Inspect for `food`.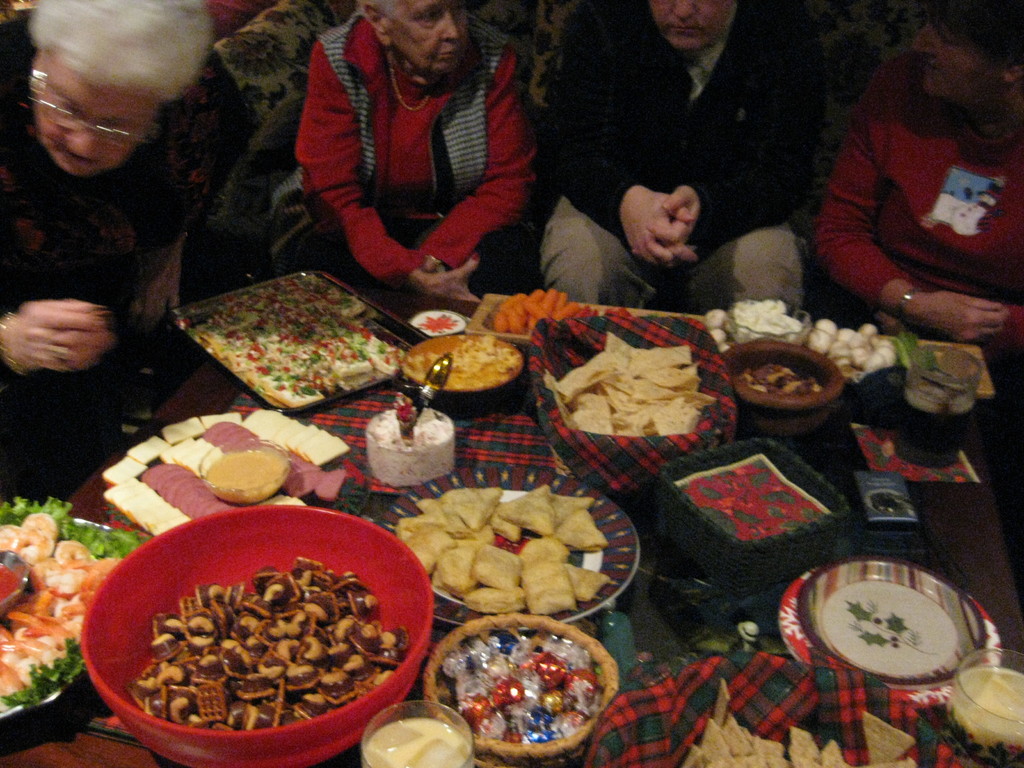
Inspection: bbox=(131, 558, 406, 733).
